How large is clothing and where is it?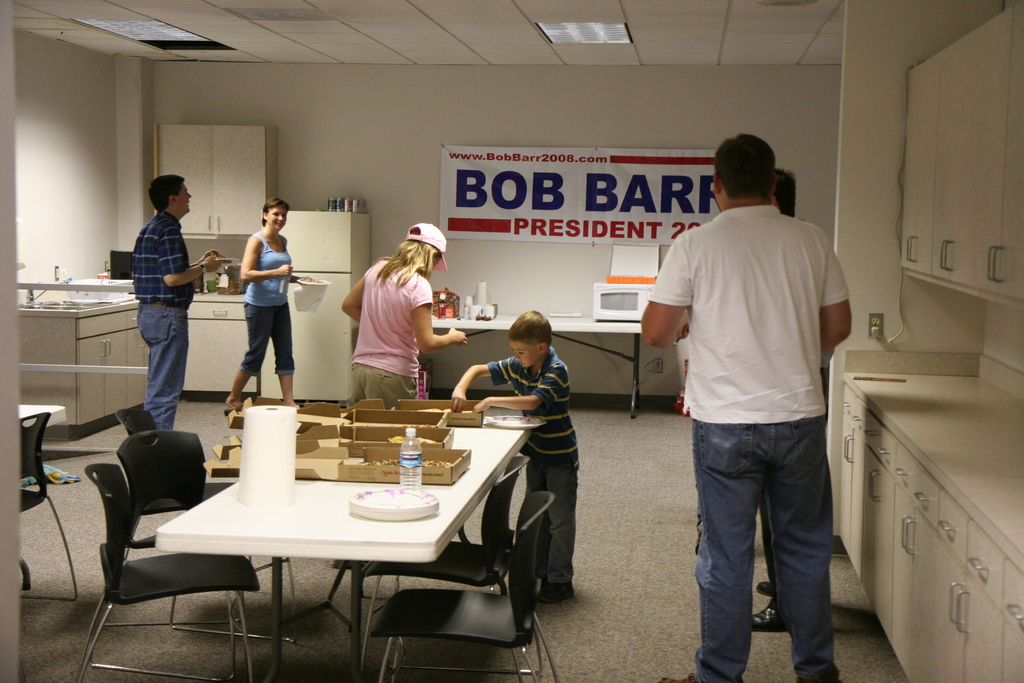
Bounding box: bbox=[661, 141, 856, 639].
